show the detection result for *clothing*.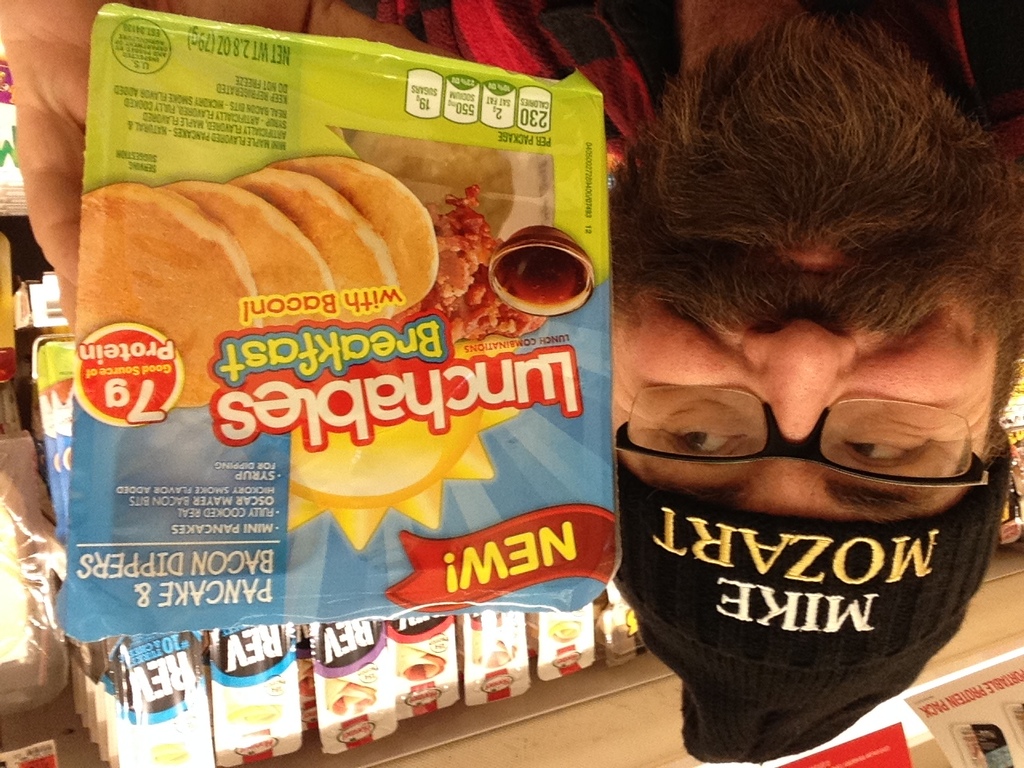
347:0:1020:184.
